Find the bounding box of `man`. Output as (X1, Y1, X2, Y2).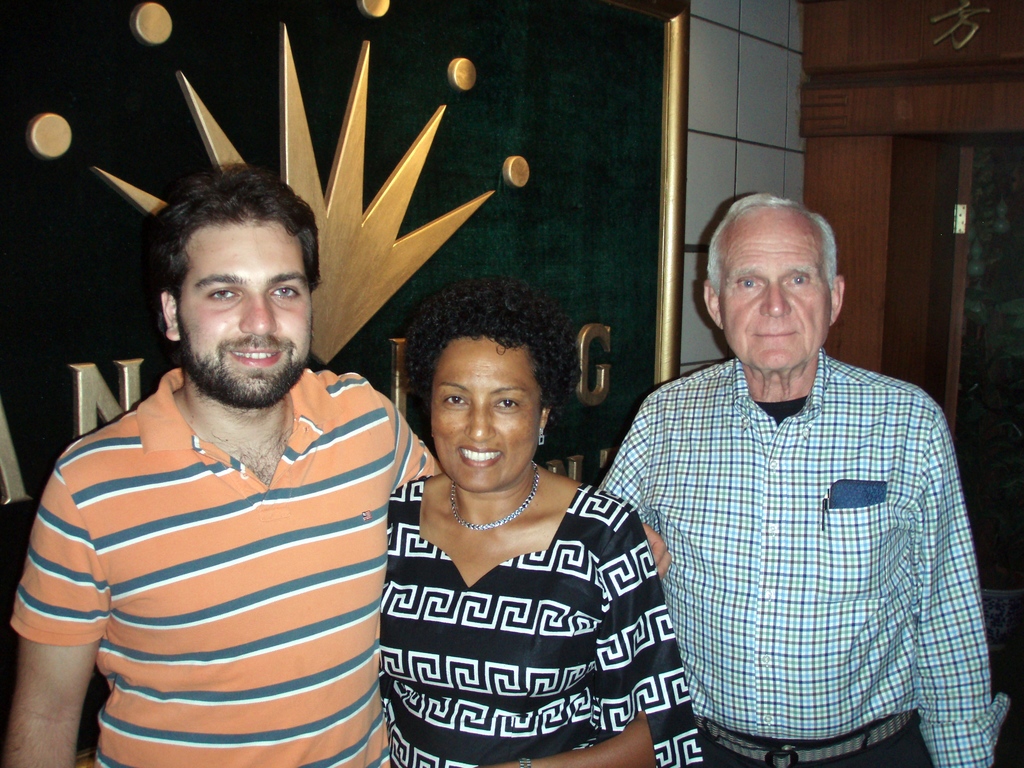
(13, 129, 440, 758).
